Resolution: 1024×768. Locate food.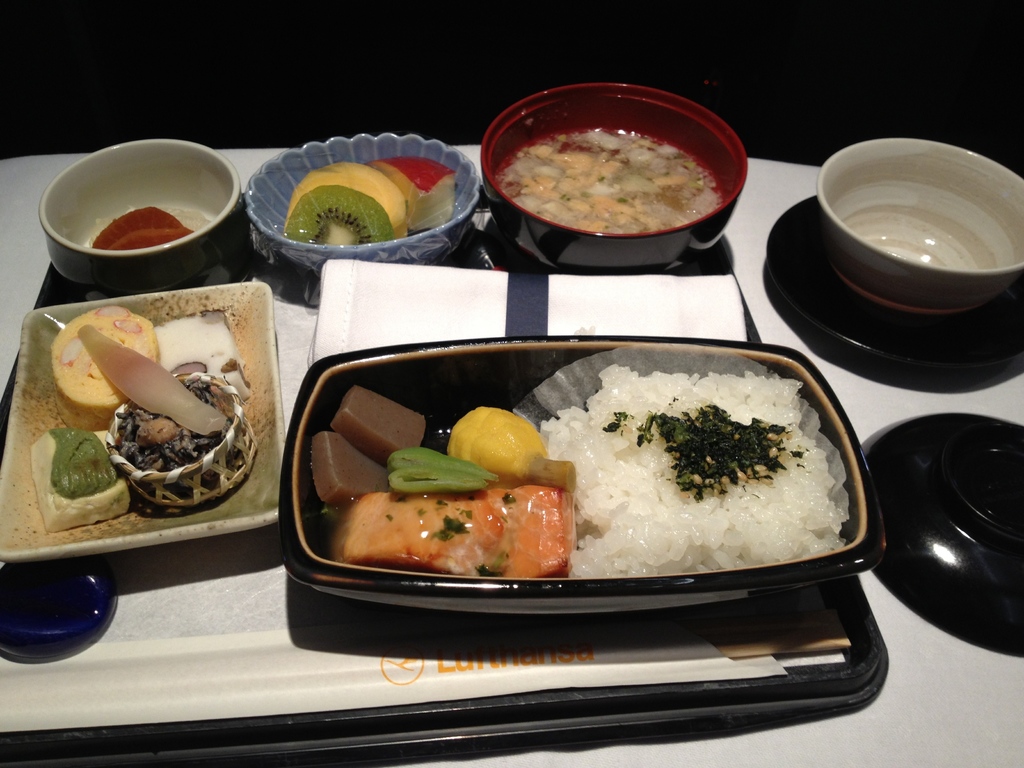
<region>49, 303, 159, 430</region>.
